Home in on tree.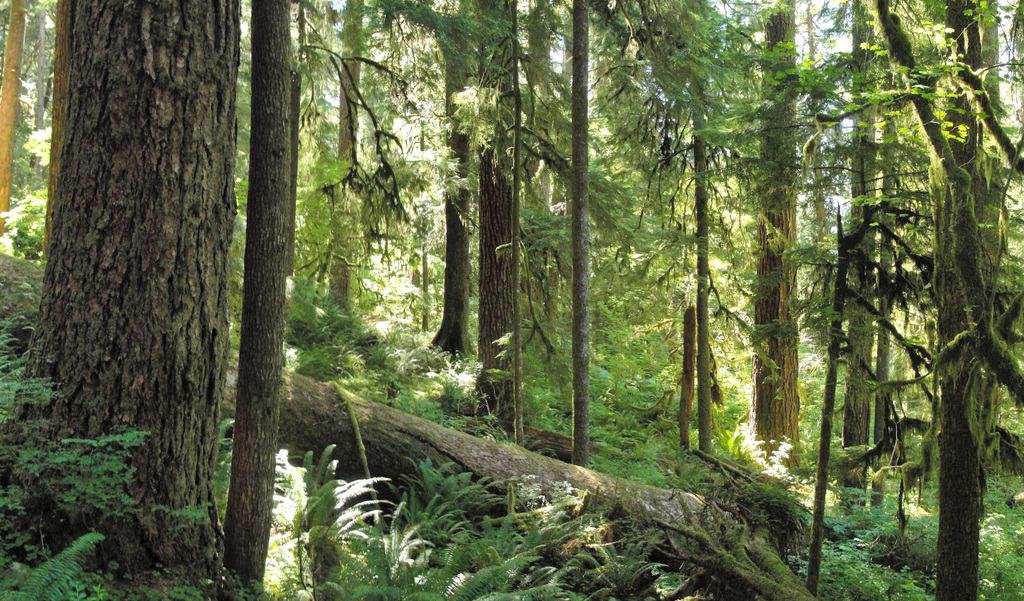
Homed in at bbox=[0, 0, 1023, 600].
